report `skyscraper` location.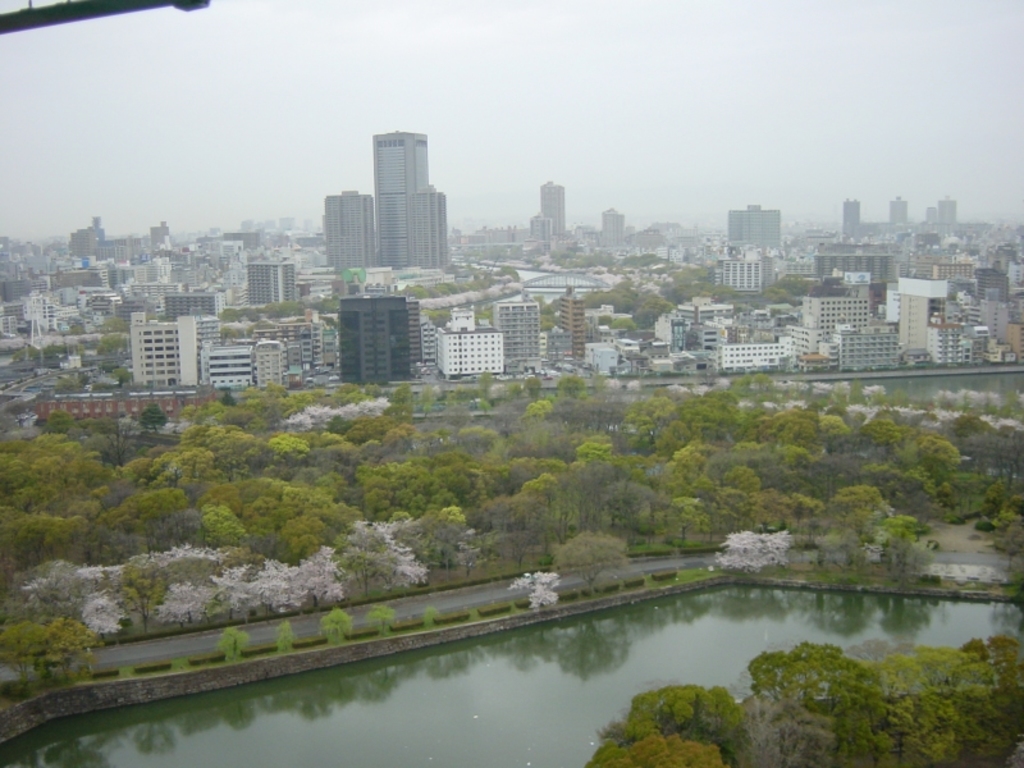
Report: [559, 297, 585, 362].
